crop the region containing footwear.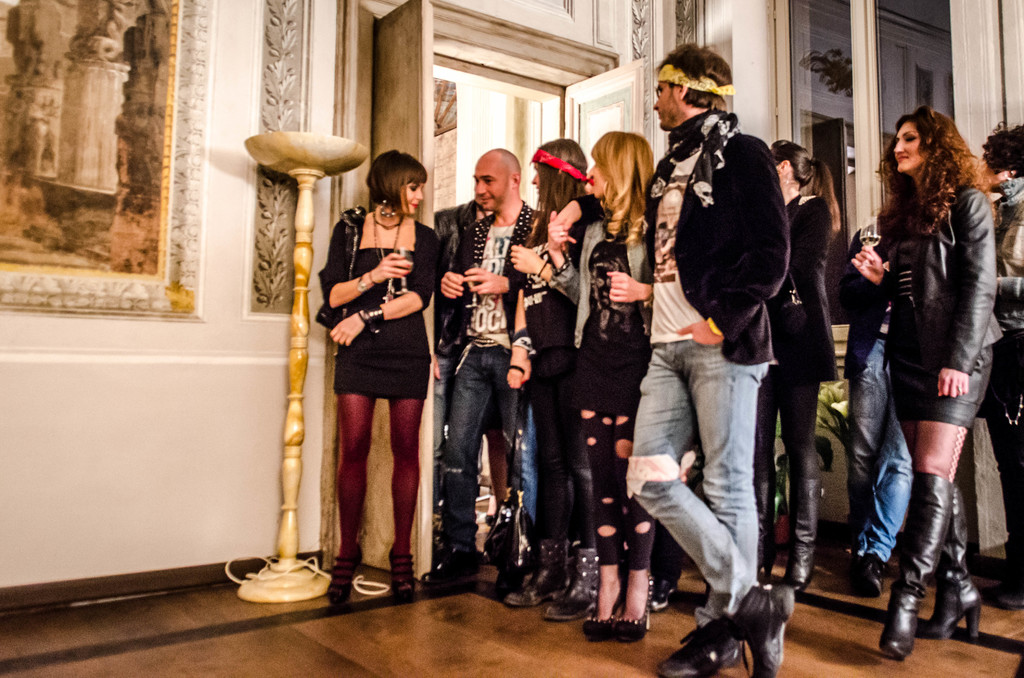
Crop region: pyautogui.locateOnScreen(879, 475, 957, 652).
